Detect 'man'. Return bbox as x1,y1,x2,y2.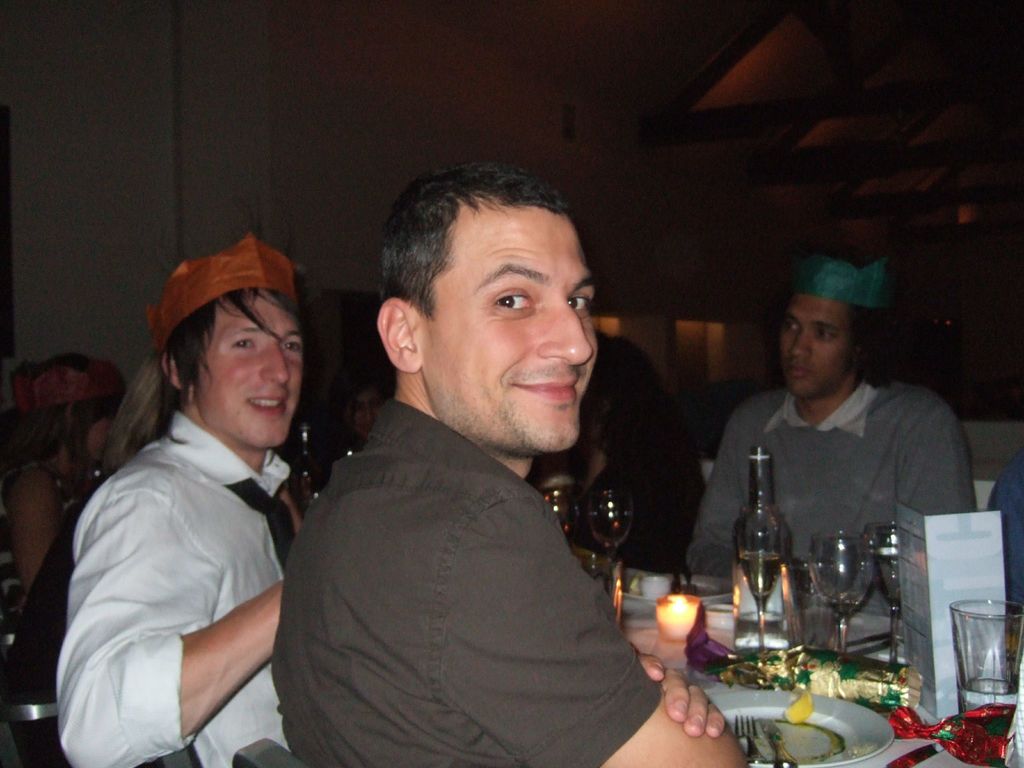
52,236,287,767.
